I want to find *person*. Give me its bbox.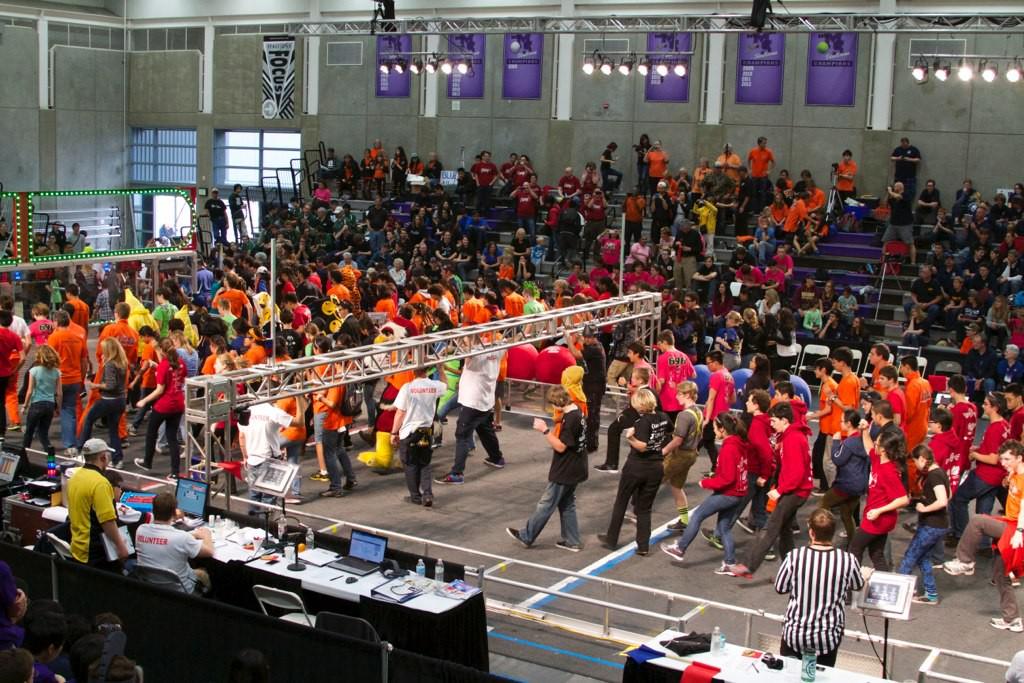
crop(667, 218, 703, 282).
